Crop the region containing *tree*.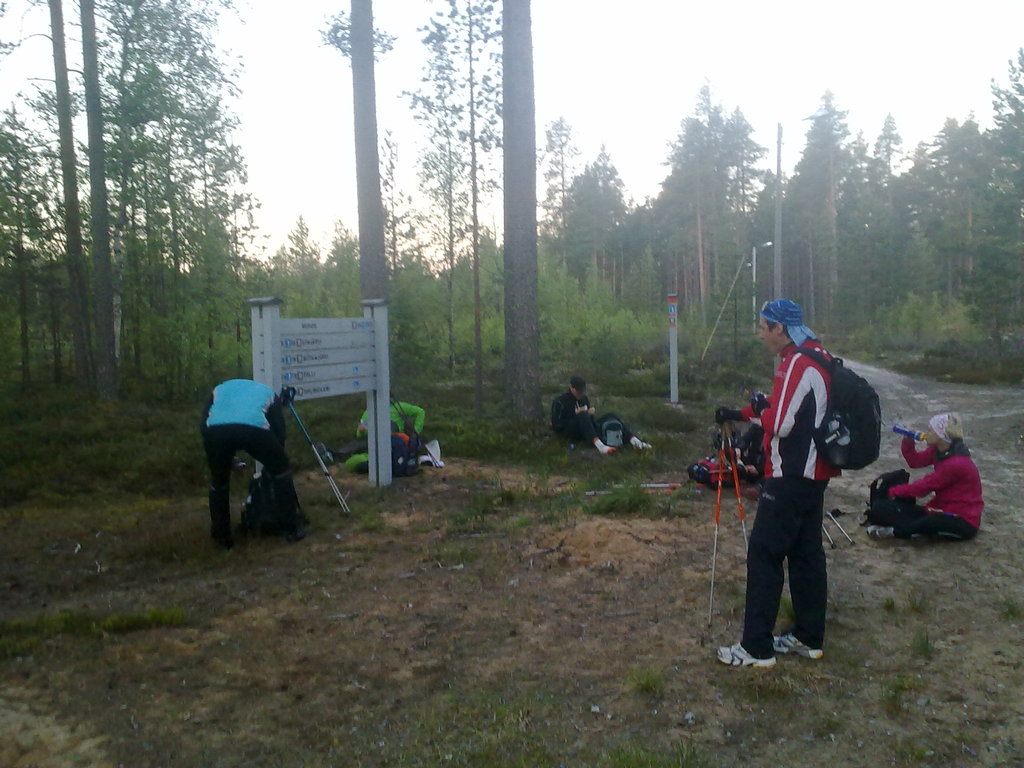
Crop region: select_region(568, 145, 632, 305).
